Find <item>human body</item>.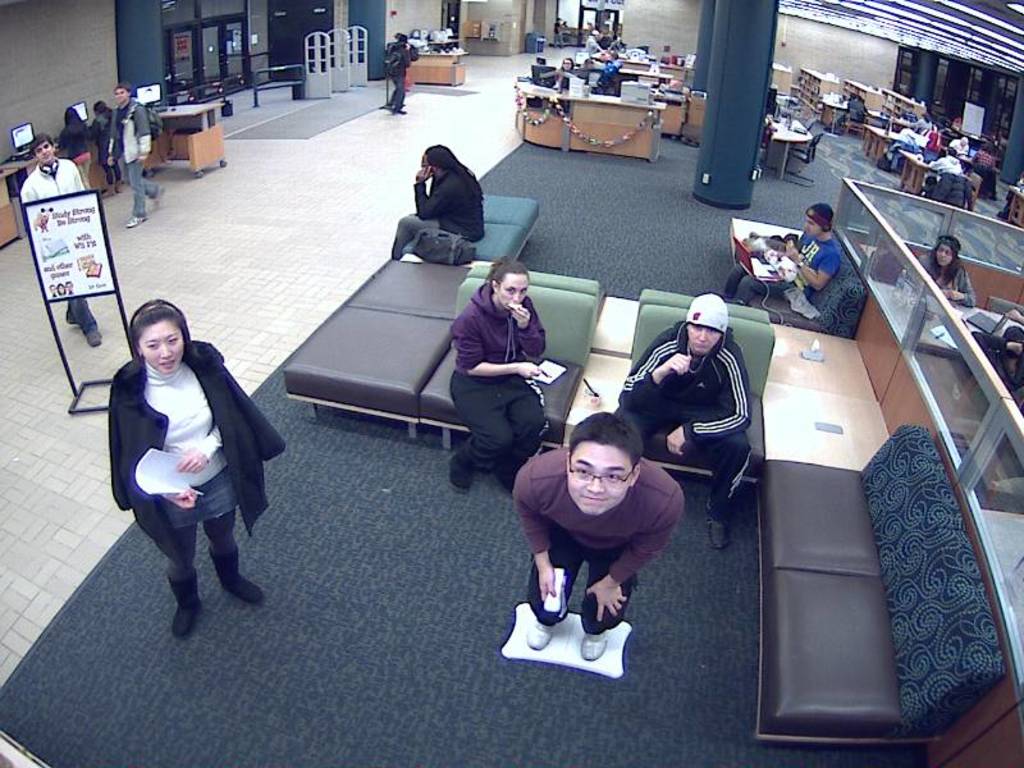
bbox(591, 33, 614, 74).
